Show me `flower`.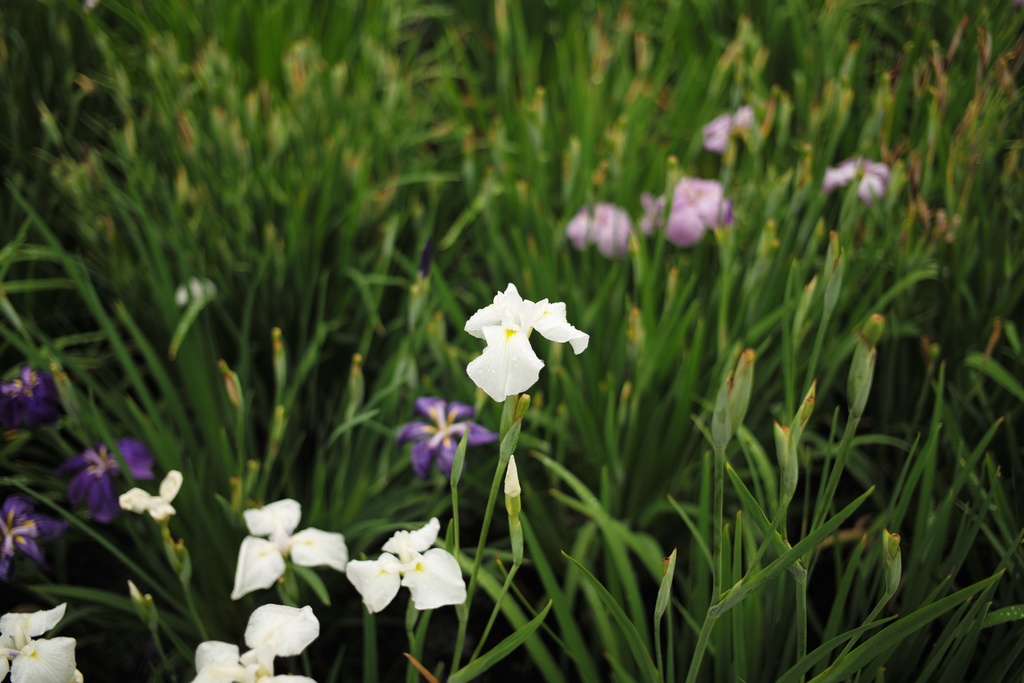
`flower` is here: 230:501:349:597.
